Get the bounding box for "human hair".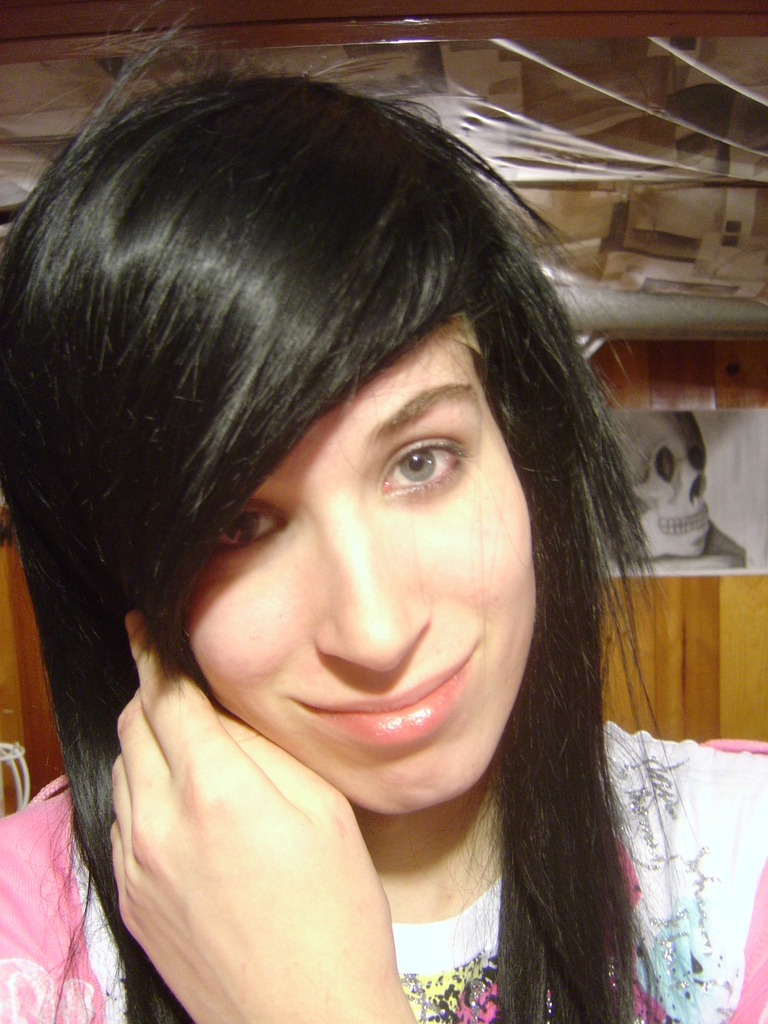
bbox=(0, 0, 698, 1023).
